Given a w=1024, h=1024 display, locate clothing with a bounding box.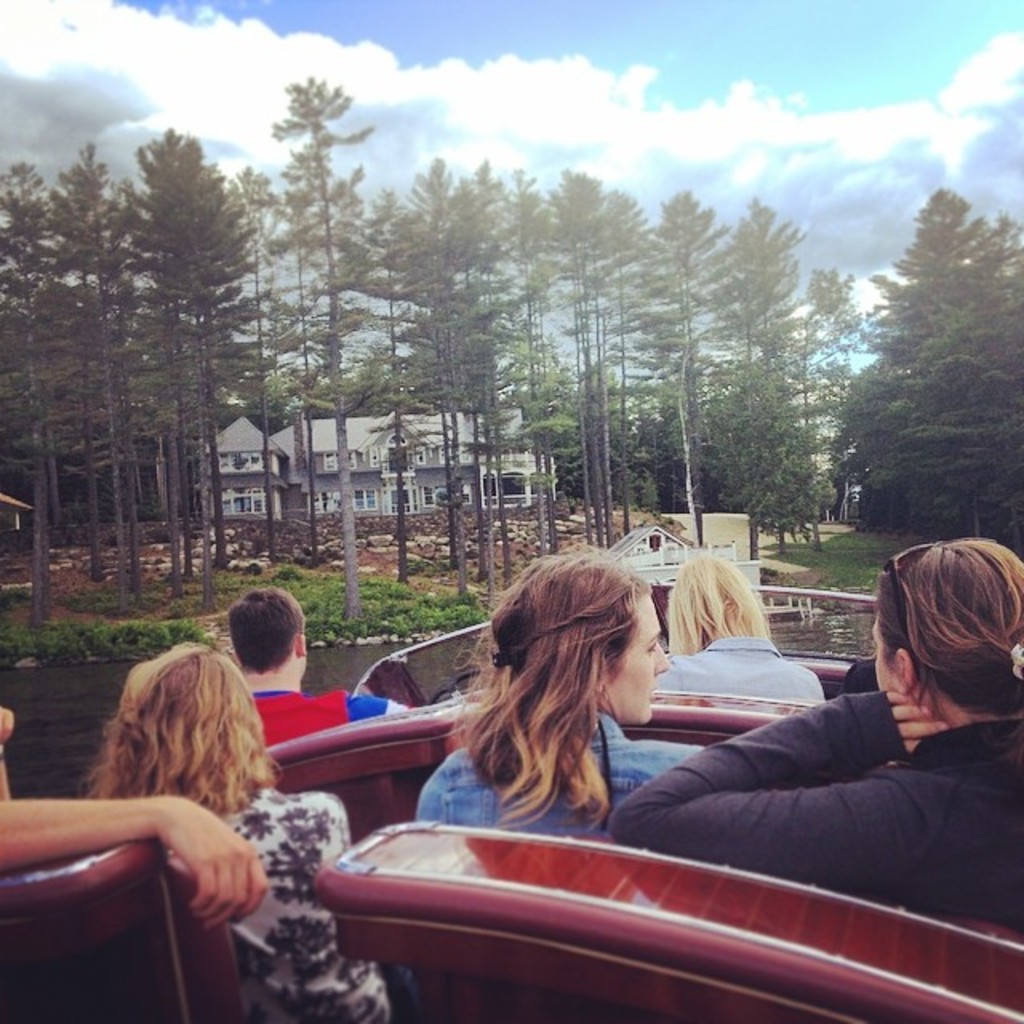
Located: 408,754,694,838.
